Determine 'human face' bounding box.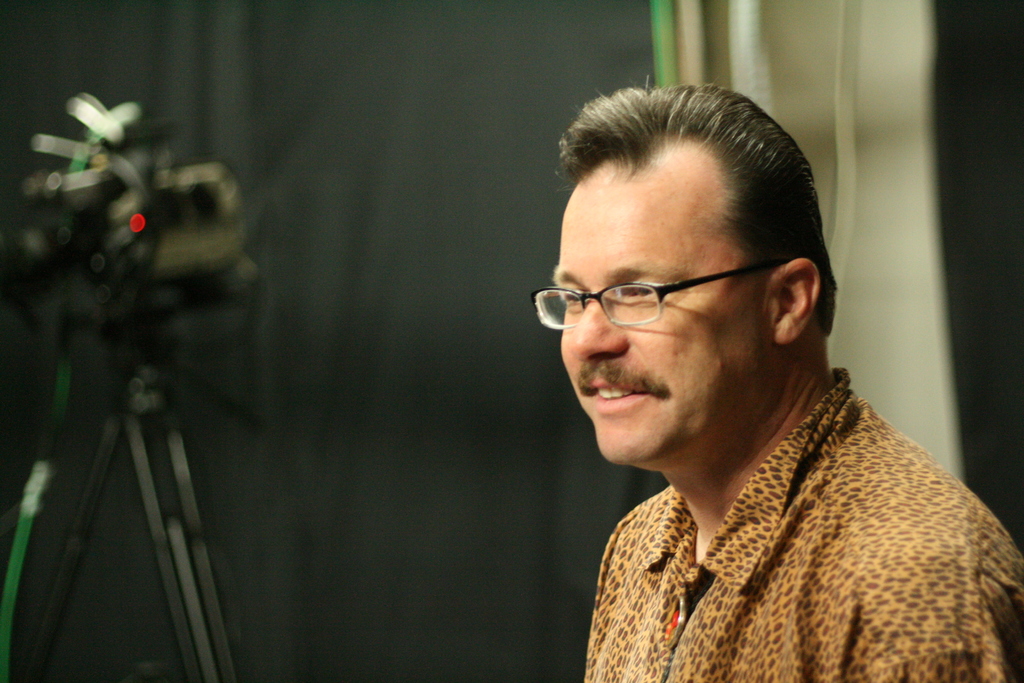
Determined: l=548, t=144, r=778, b=471.
